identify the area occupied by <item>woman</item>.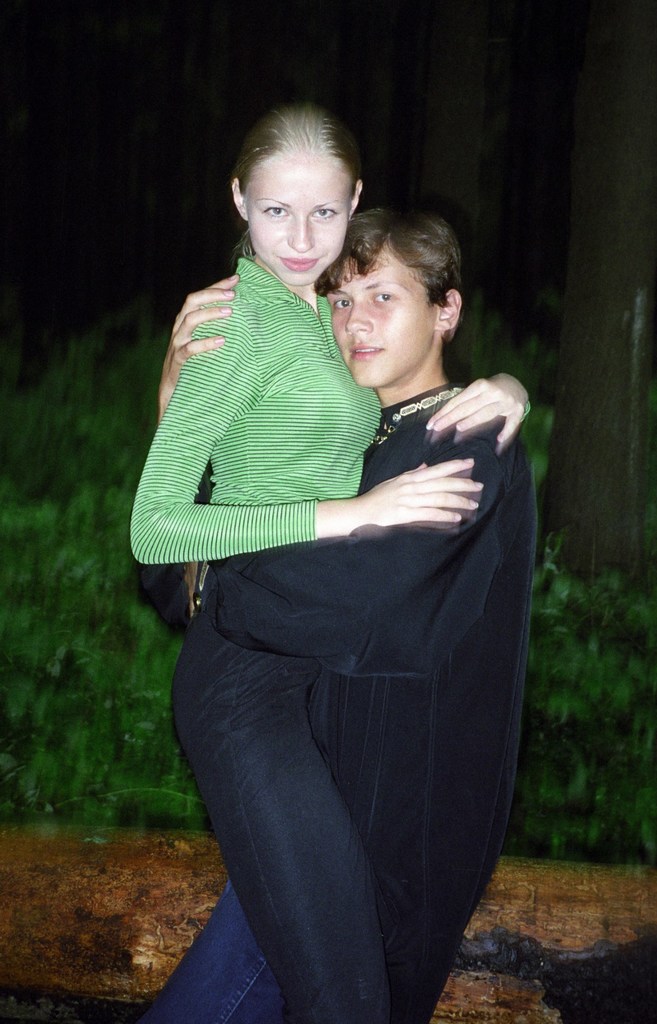
Area: pyautogui.locateOnScreen(113, 93, 554, 1023).
